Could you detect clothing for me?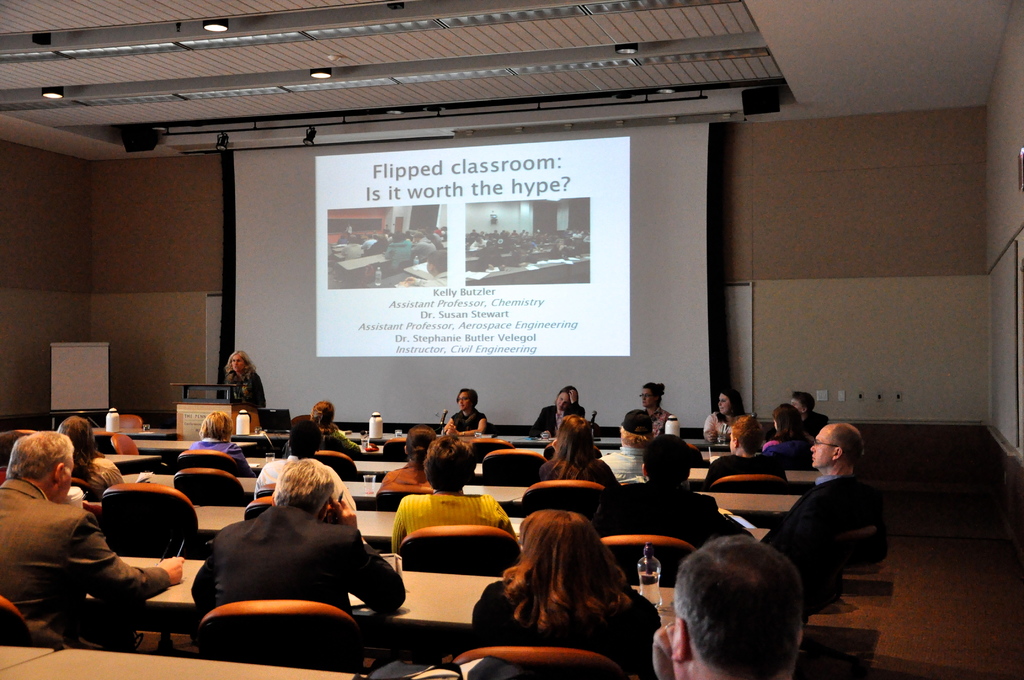
Detection result: <bbox>589, 466, 765, 560</bbox>.
